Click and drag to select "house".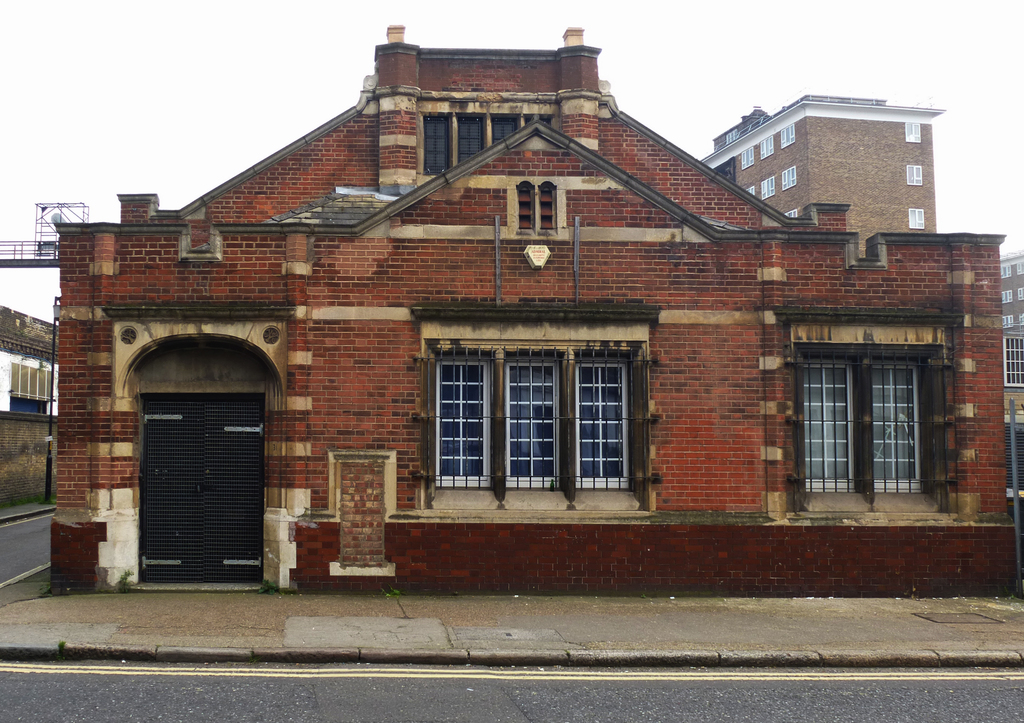
Selection: box=[706, 97, 945, 255].
